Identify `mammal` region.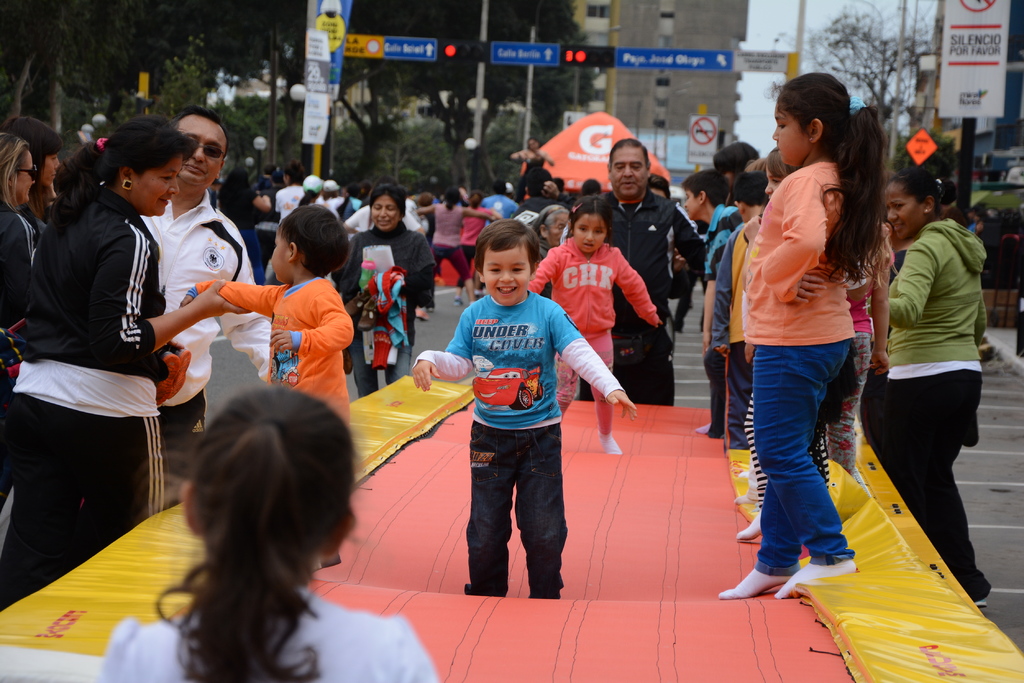
Region: (125,373,383,677).
